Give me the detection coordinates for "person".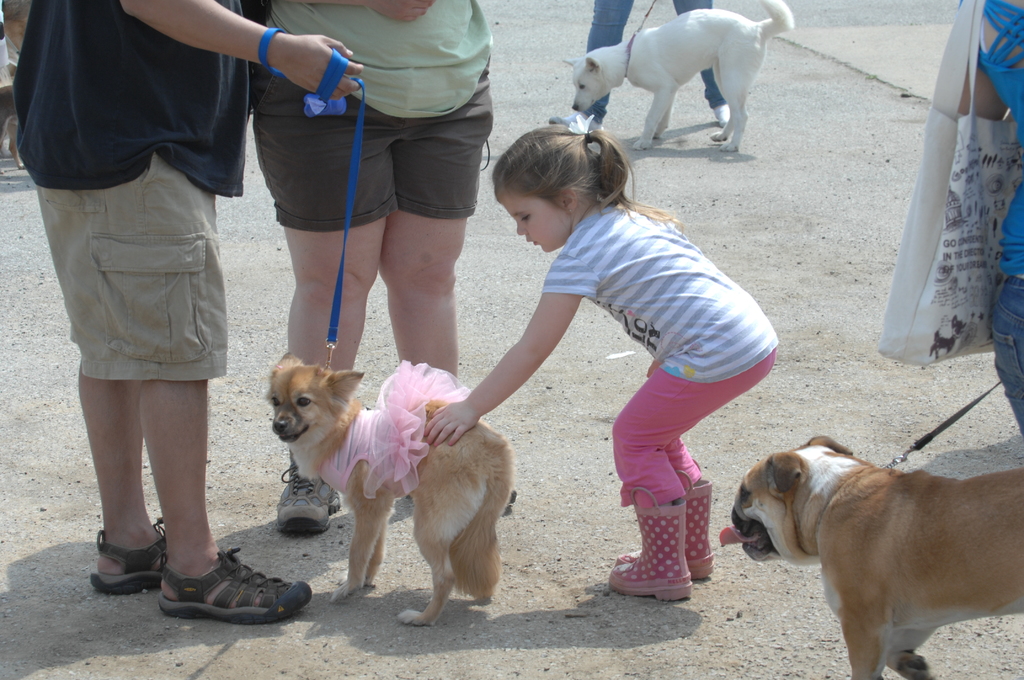
{"left": 422, "top": 115, "right": 776, "bottom": 600}.
